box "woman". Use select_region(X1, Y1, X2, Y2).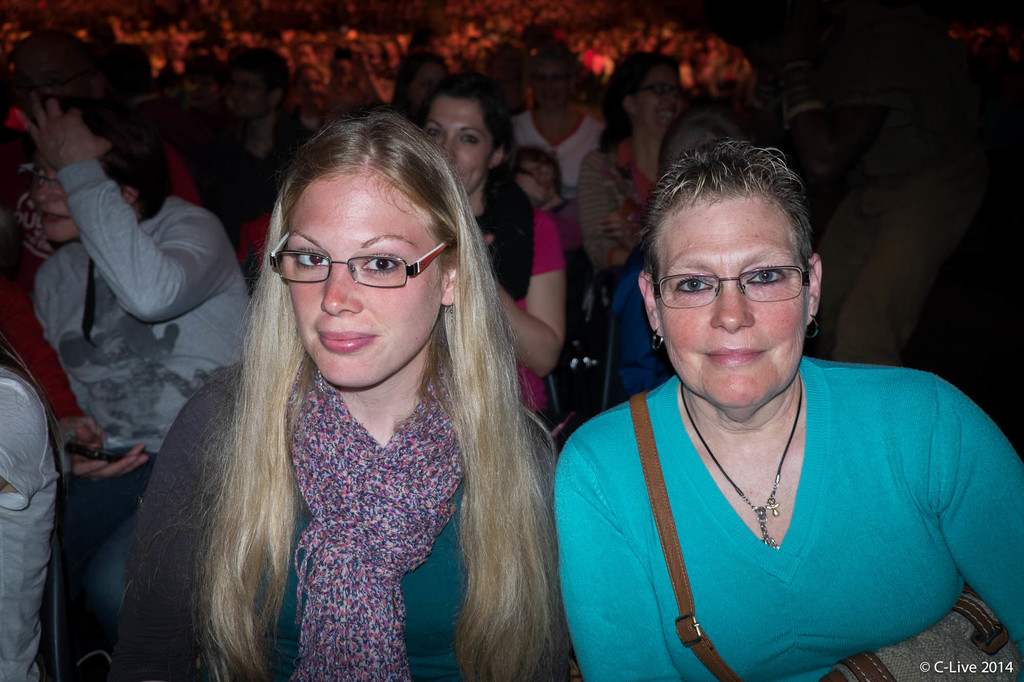
select_region(35, 101, 235, 628).
